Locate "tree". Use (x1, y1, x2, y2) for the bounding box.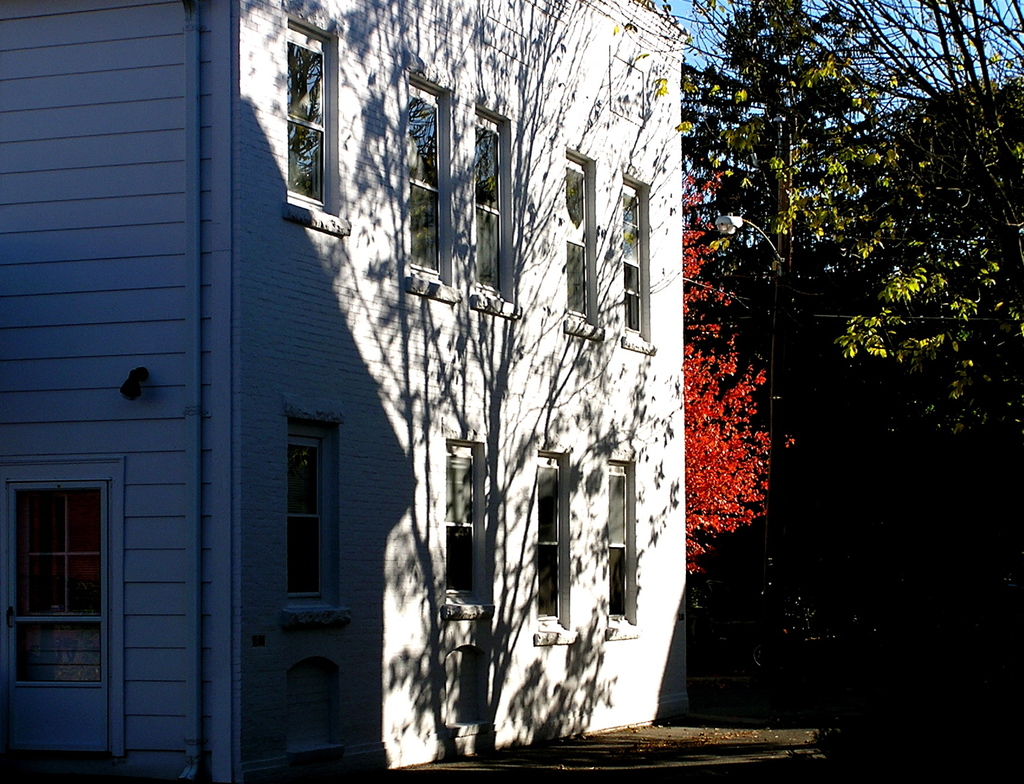
(685, 170, 807, 591).
